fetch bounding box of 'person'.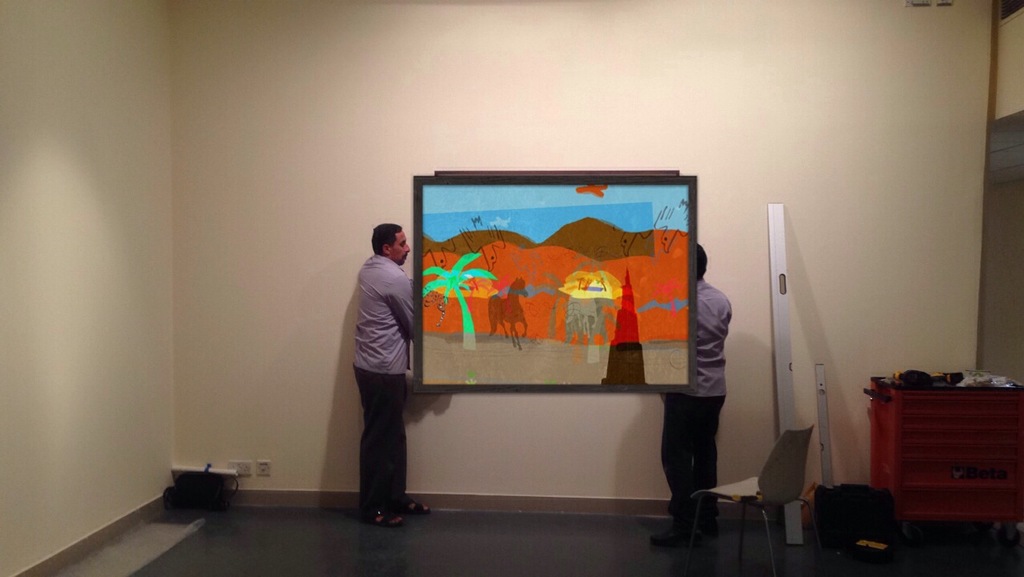
Bbox: crop(349, 224, 434, 525).
